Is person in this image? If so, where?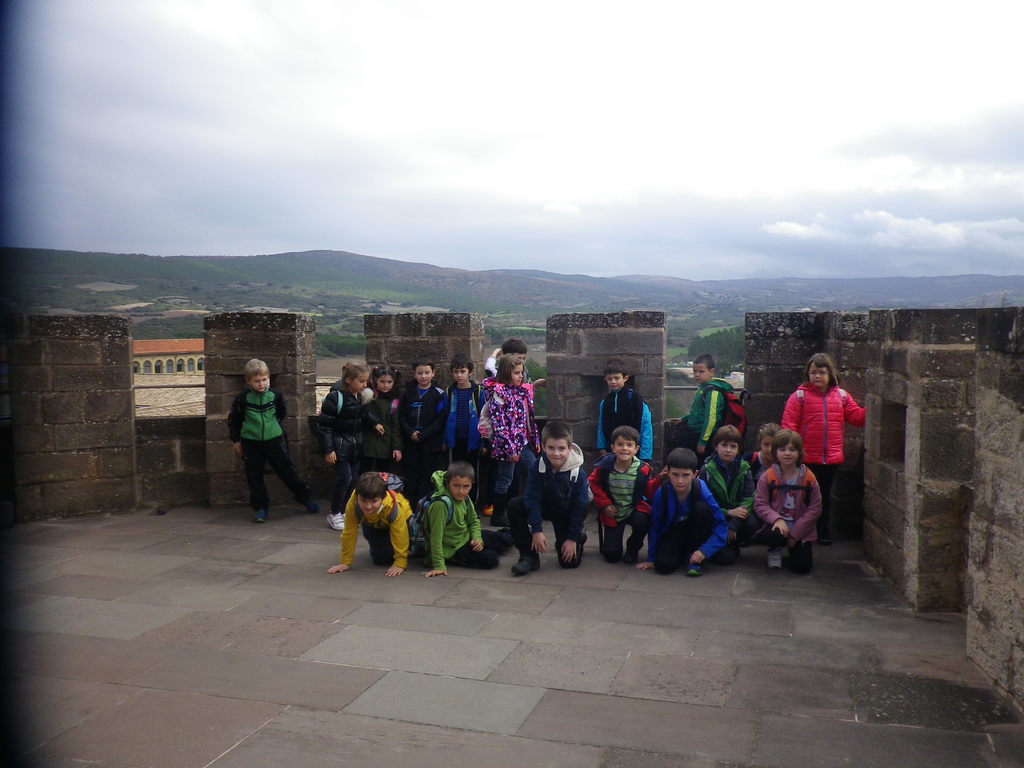
Yes, at box(501, 422, 595, 573).
